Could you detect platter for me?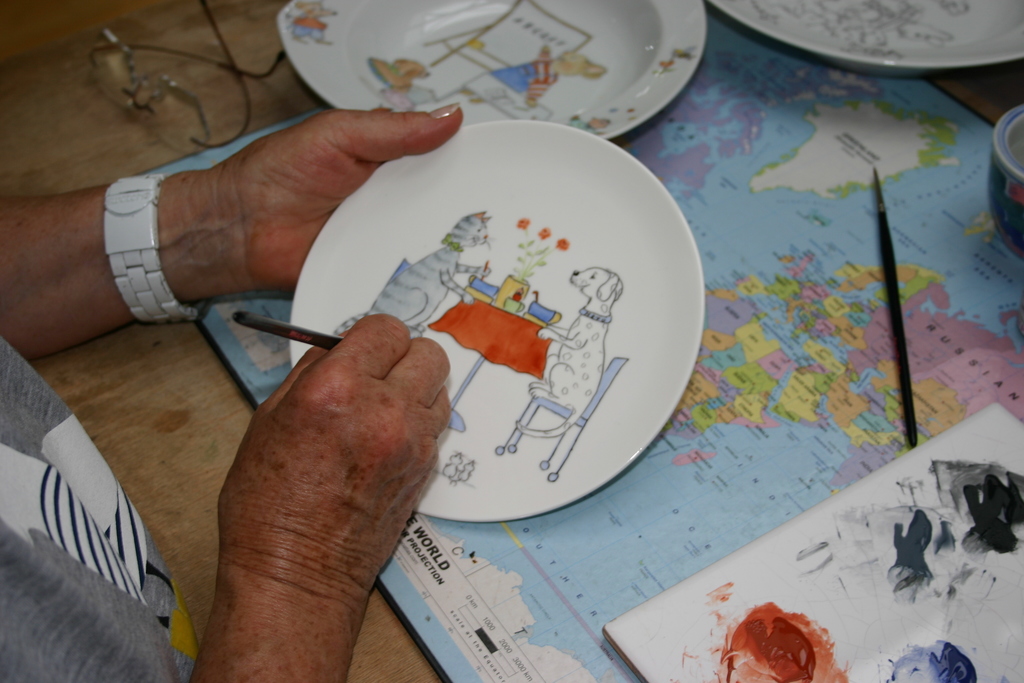
Detection result: crop(300, 0, 708, 126).
